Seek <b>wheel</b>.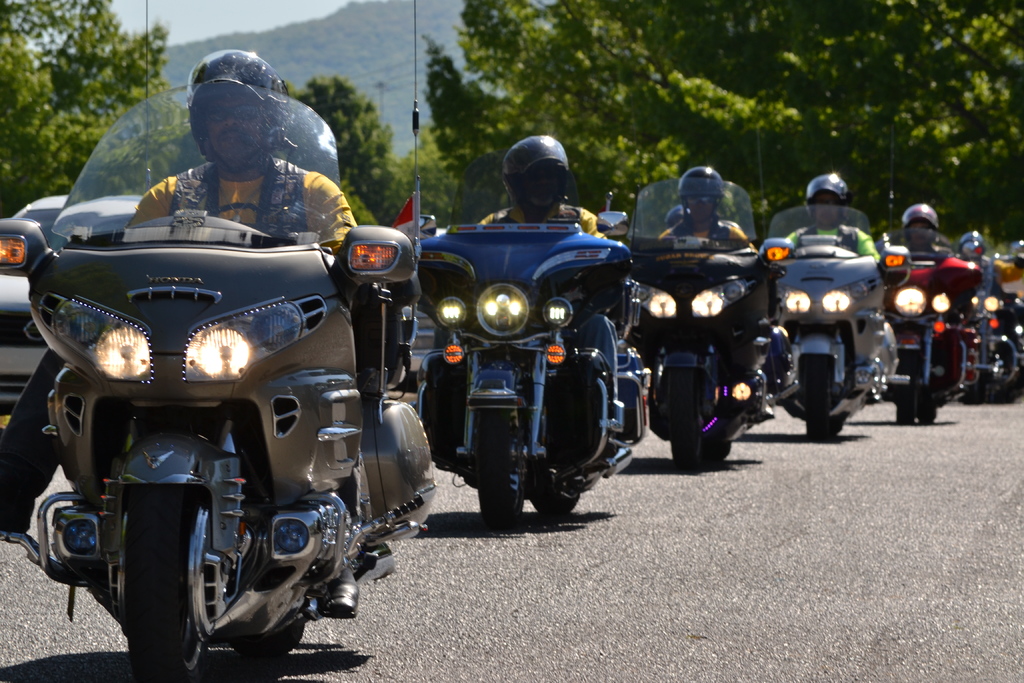
{"left": 958, "top": 378, "right": 977, "bottom": 406}.
